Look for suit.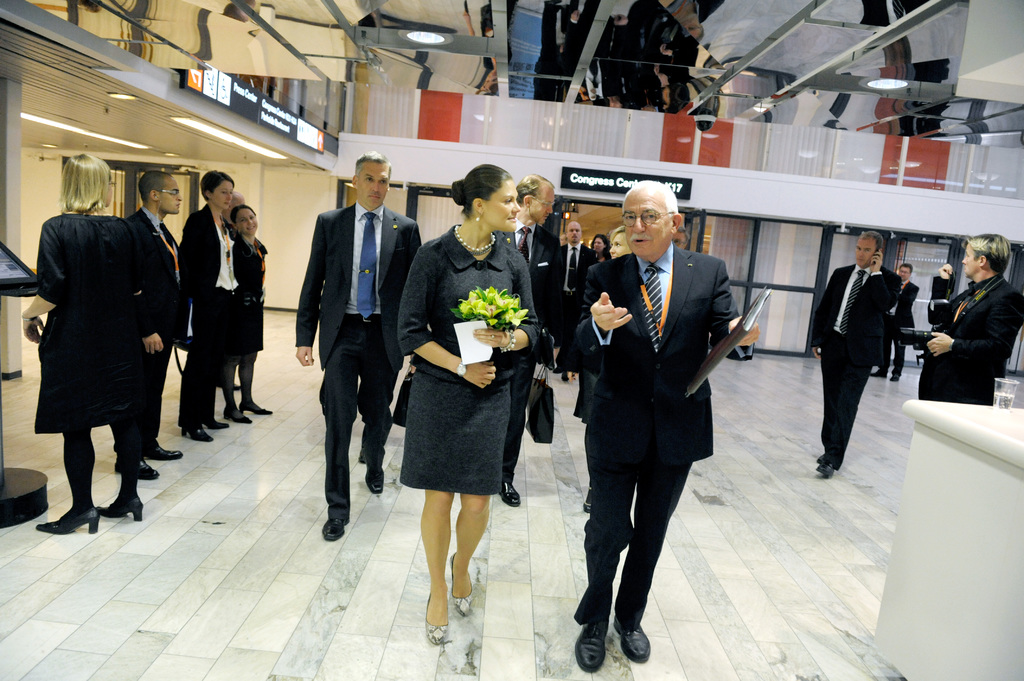
Found: pyautogui.locateOnScreen(294, 200, 420, 515).
